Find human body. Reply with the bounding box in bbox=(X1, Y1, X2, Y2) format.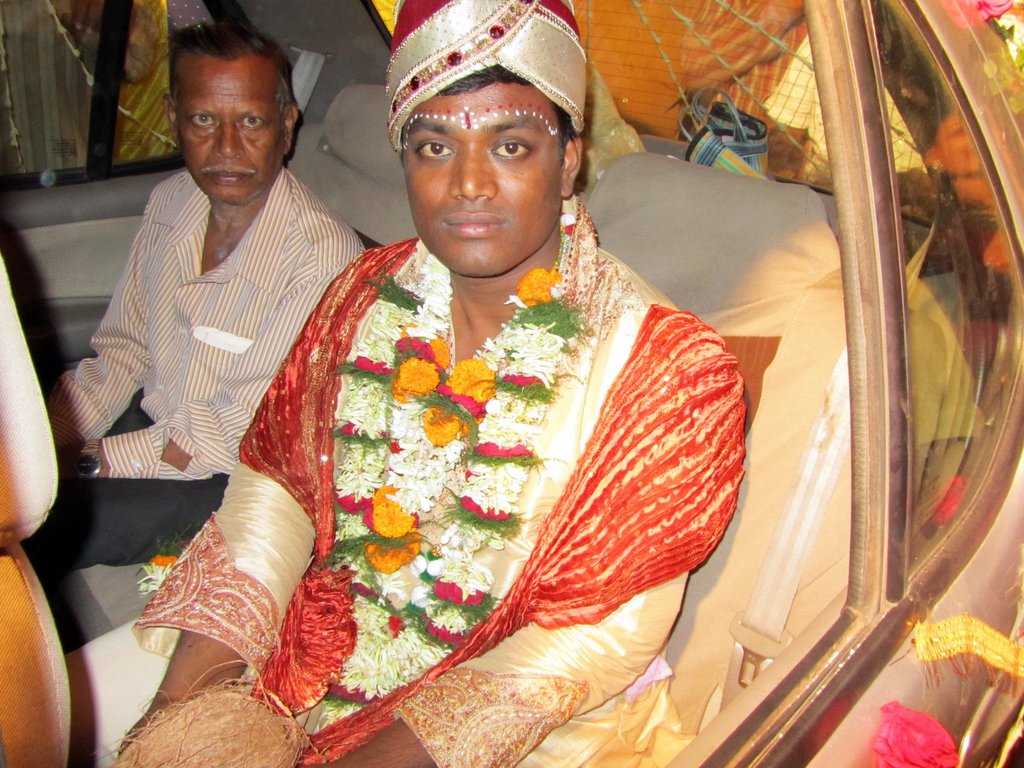
bbox=(86, 58, 820, 767).
